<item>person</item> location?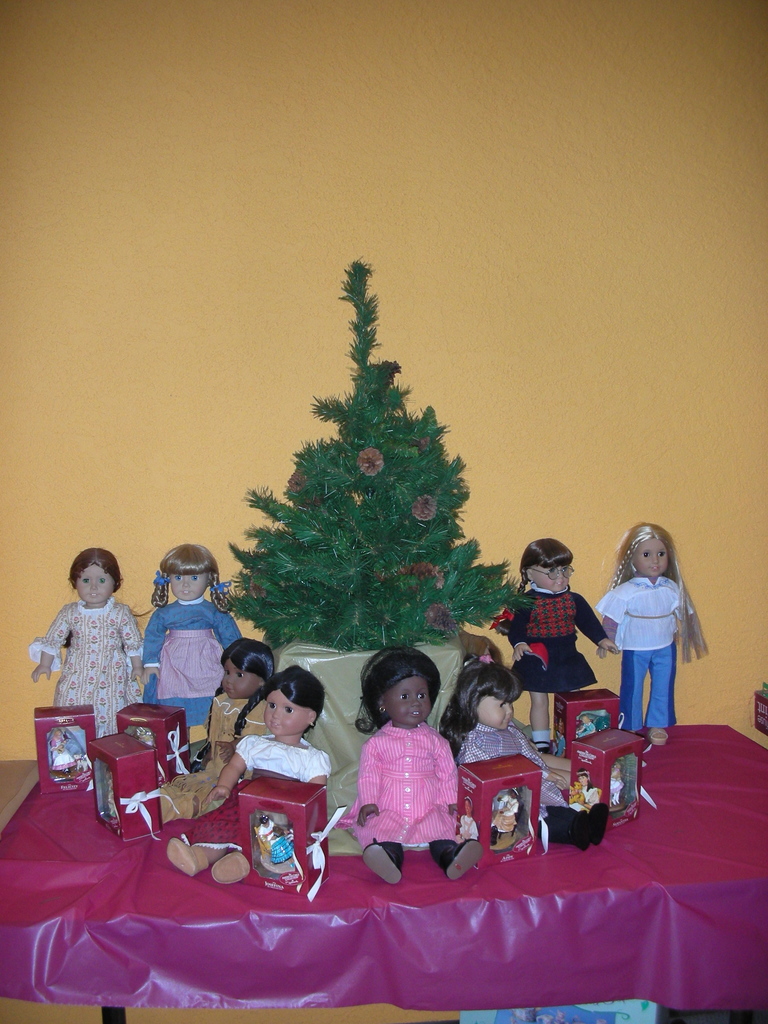
x1=489 y1=538 x2=618 y2=755
